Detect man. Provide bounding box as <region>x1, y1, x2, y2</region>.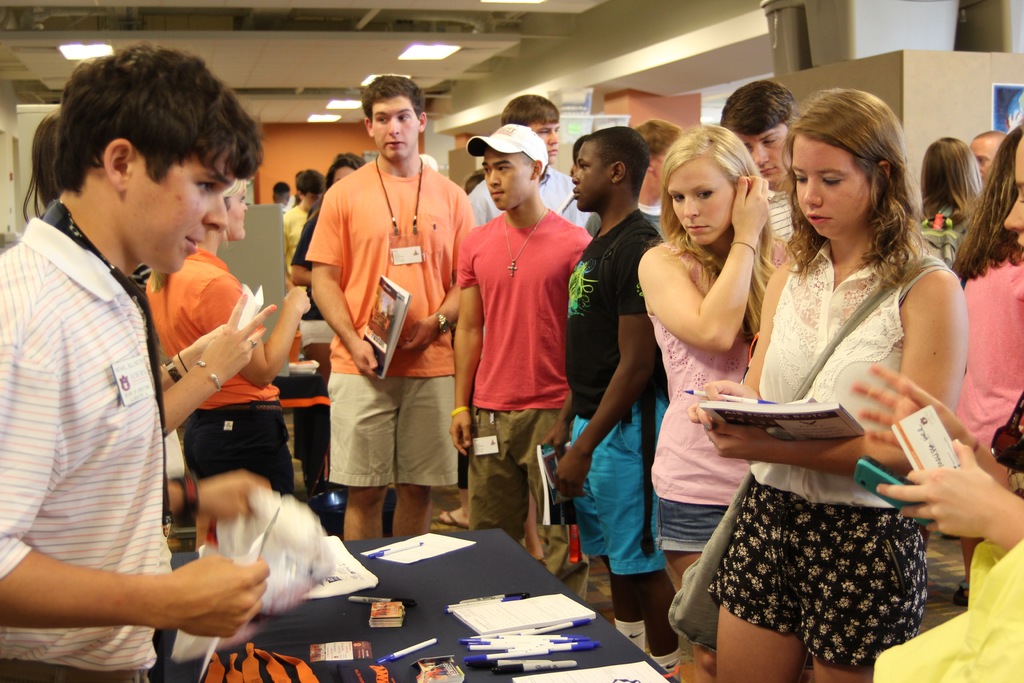
<region>717, 78, 800, 258</region>.
